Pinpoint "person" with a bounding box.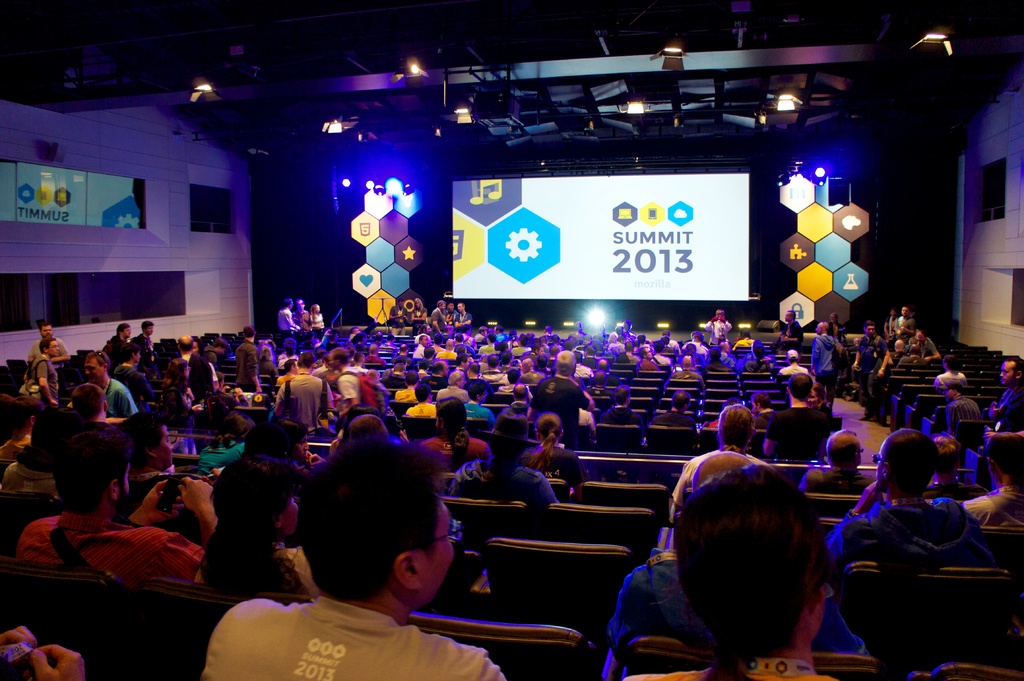
locate(77, 340, 136, 423).
